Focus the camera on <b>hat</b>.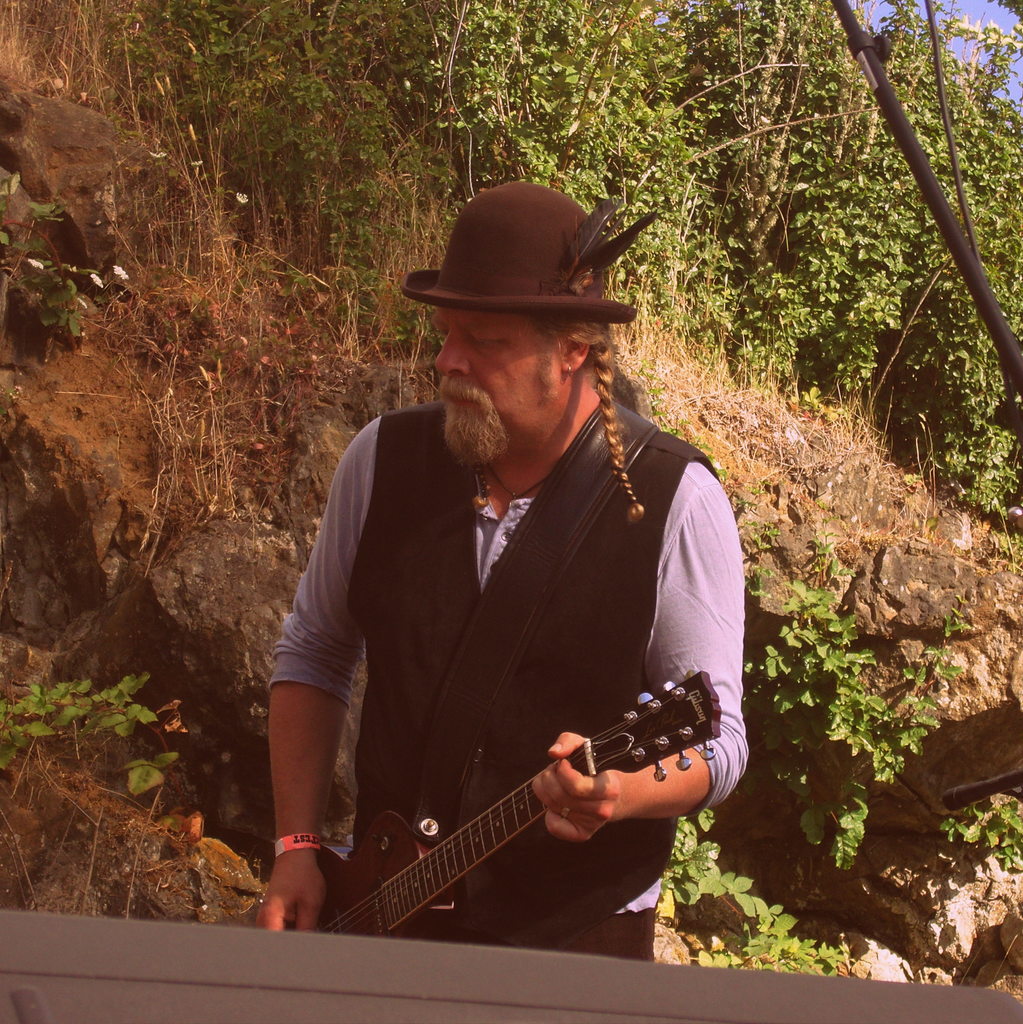
Focus region: bbox=[396, 182, 661, 328].
